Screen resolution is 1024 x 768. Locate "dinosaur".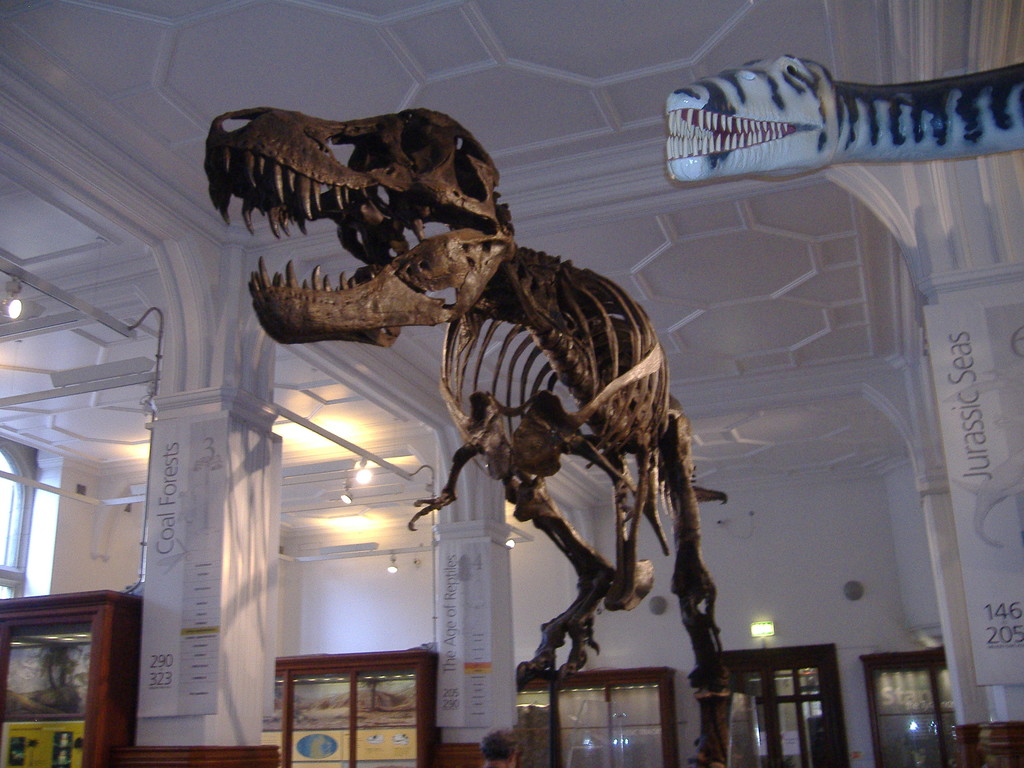
pyautogui.locateOnScreen(208, 110, 739, 767).
